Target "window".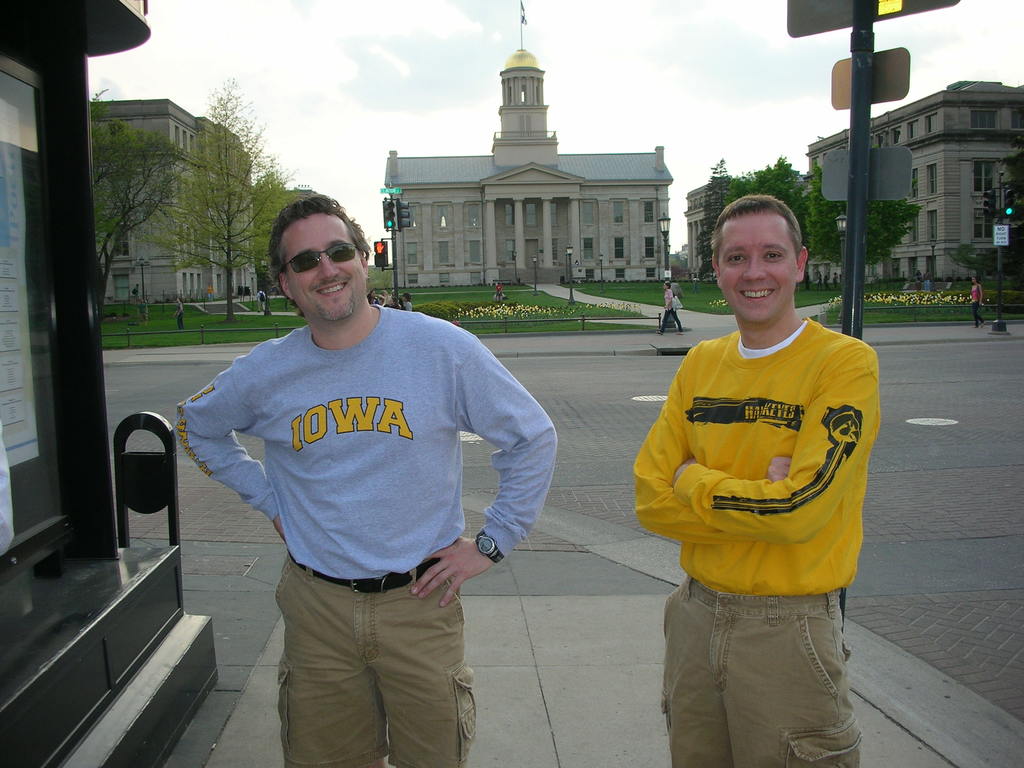
Target region: detection(453, 200, 490, 229).
